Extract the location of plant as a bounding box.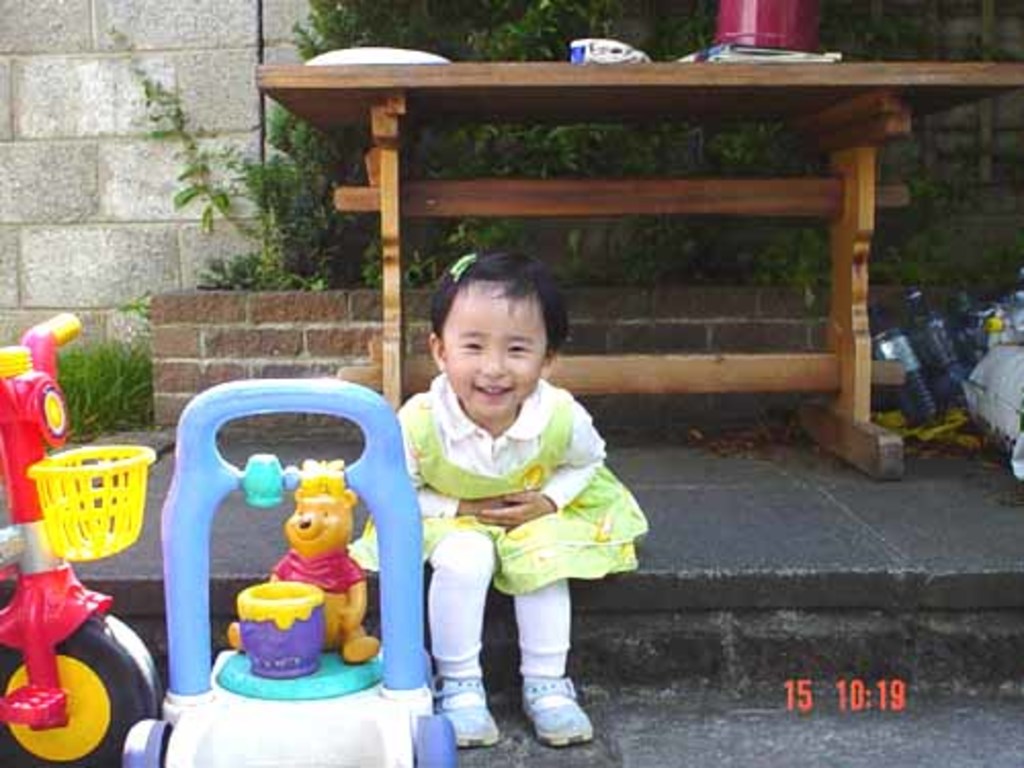
pyautogui.locateOnScreen(401, 217, 467, 287).
